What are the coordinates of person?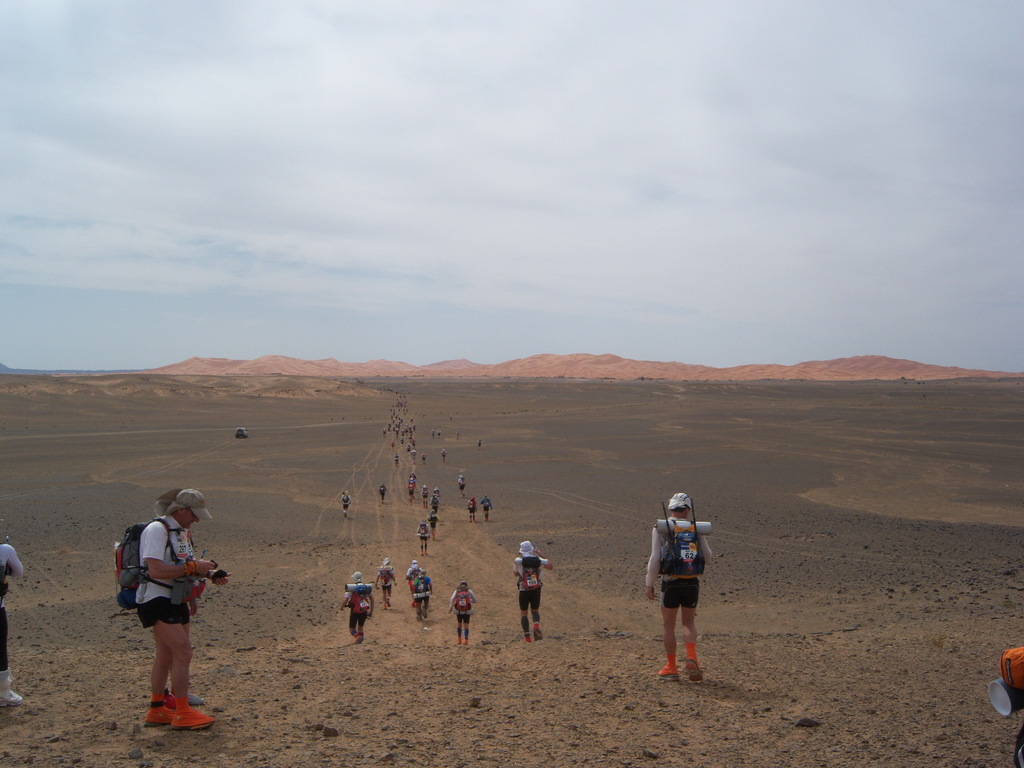
rect(0, 541, 26, 709).
